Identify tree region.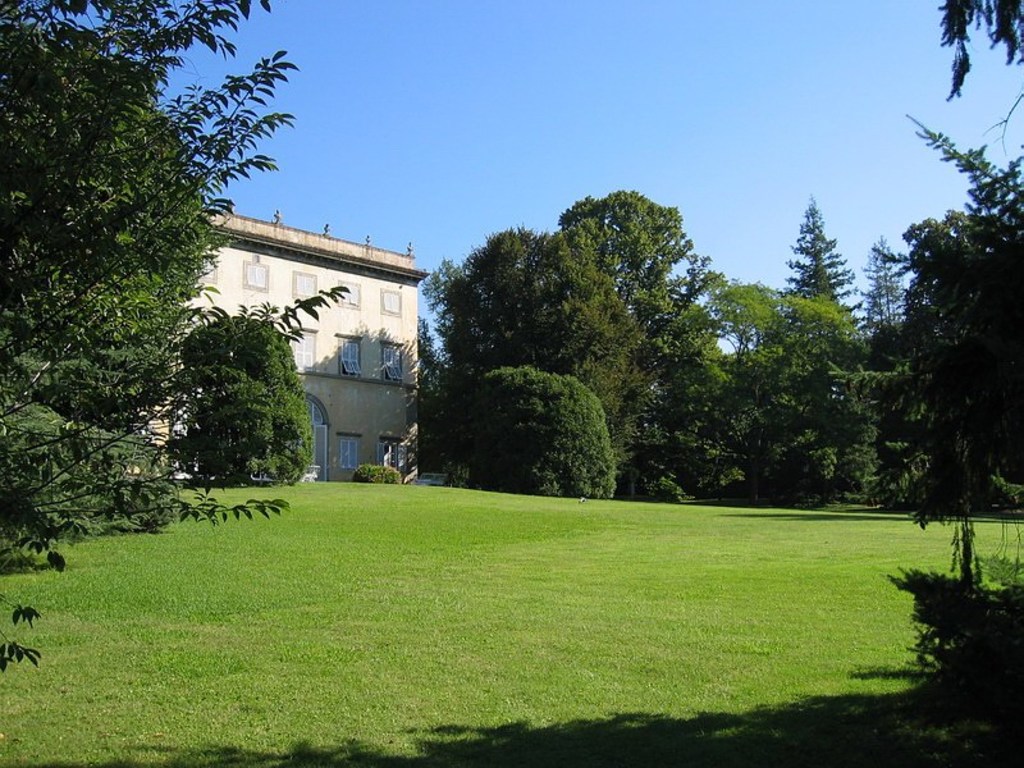
Region: (645, 270, 856, 420).
